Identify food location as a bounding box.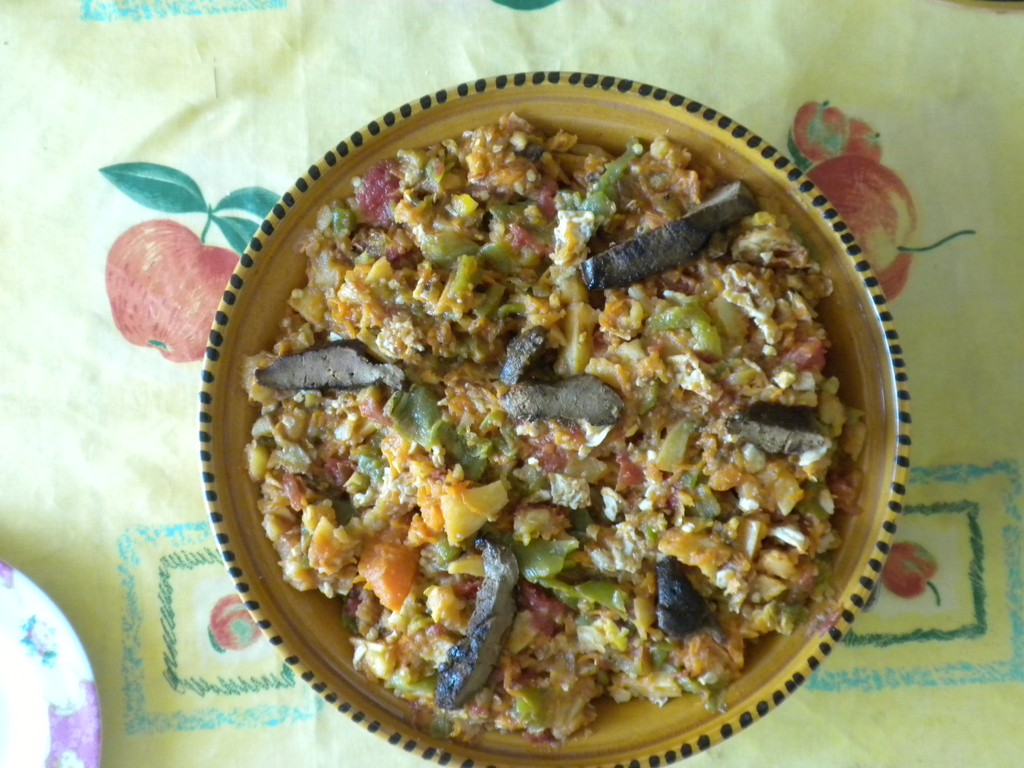
BBox(792, 99, 852, 167).
